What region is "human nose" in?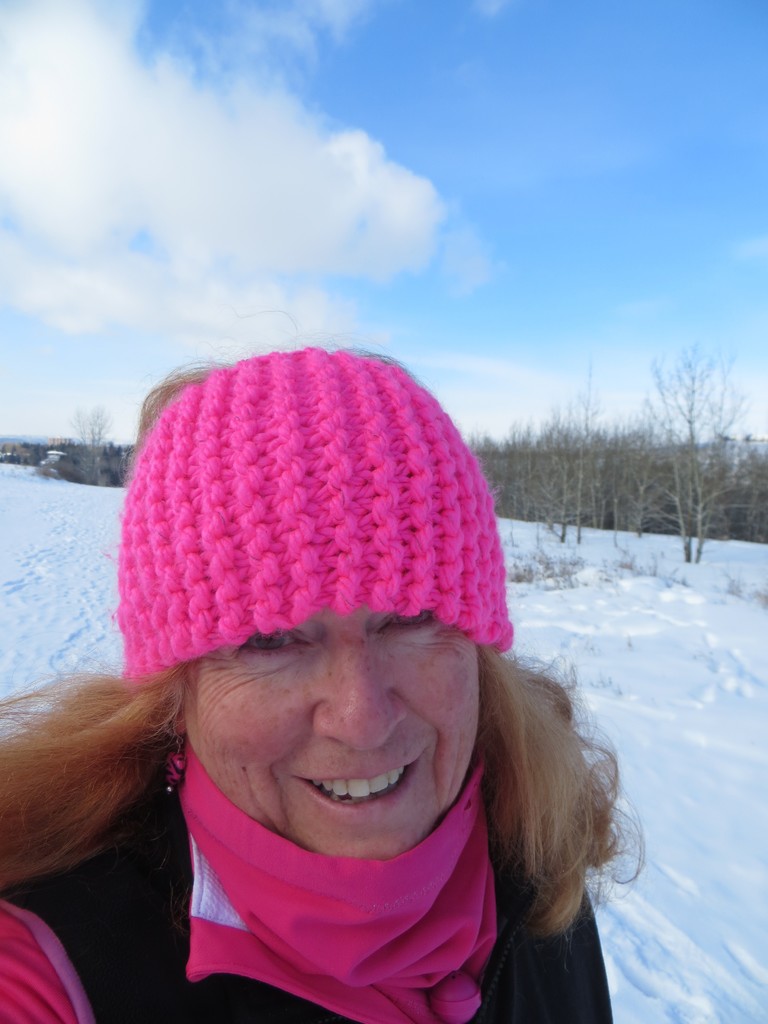
<region>313, 627, 410, 756</region>.
